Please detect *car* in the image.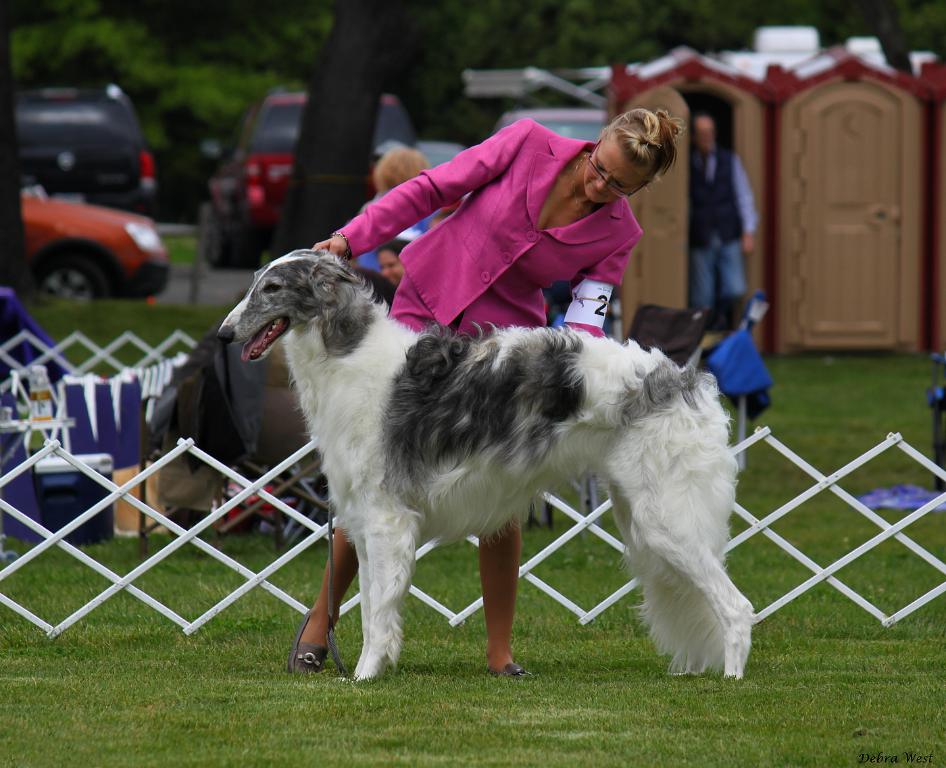
(left=11, top=80, right=159, bottom=212).
